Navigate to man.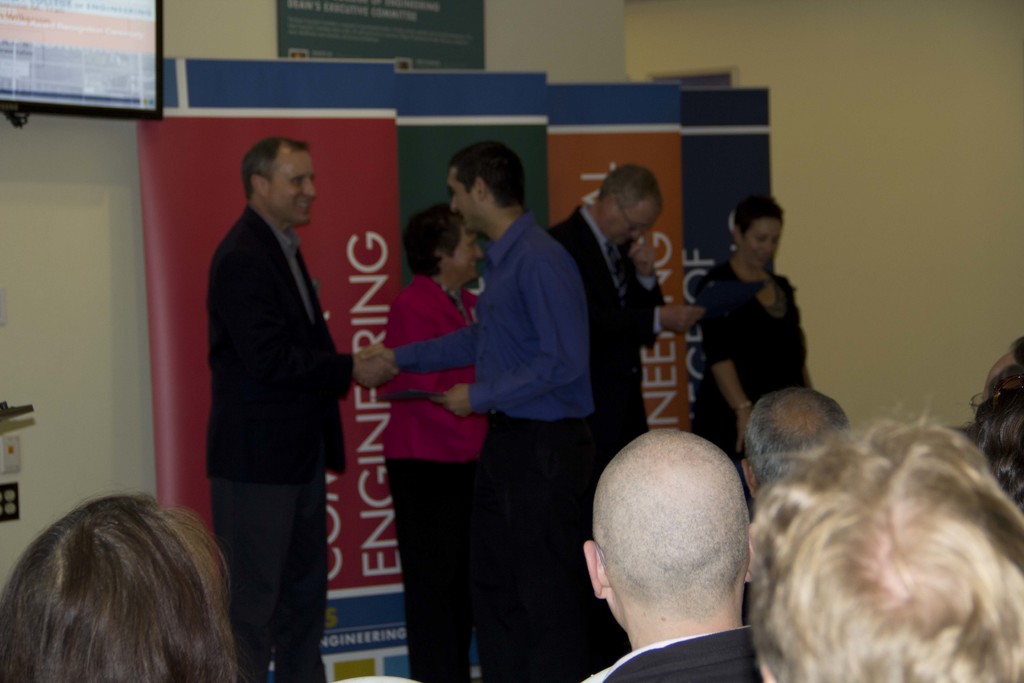
Navigation target: region(186, 121, 392, 663).
